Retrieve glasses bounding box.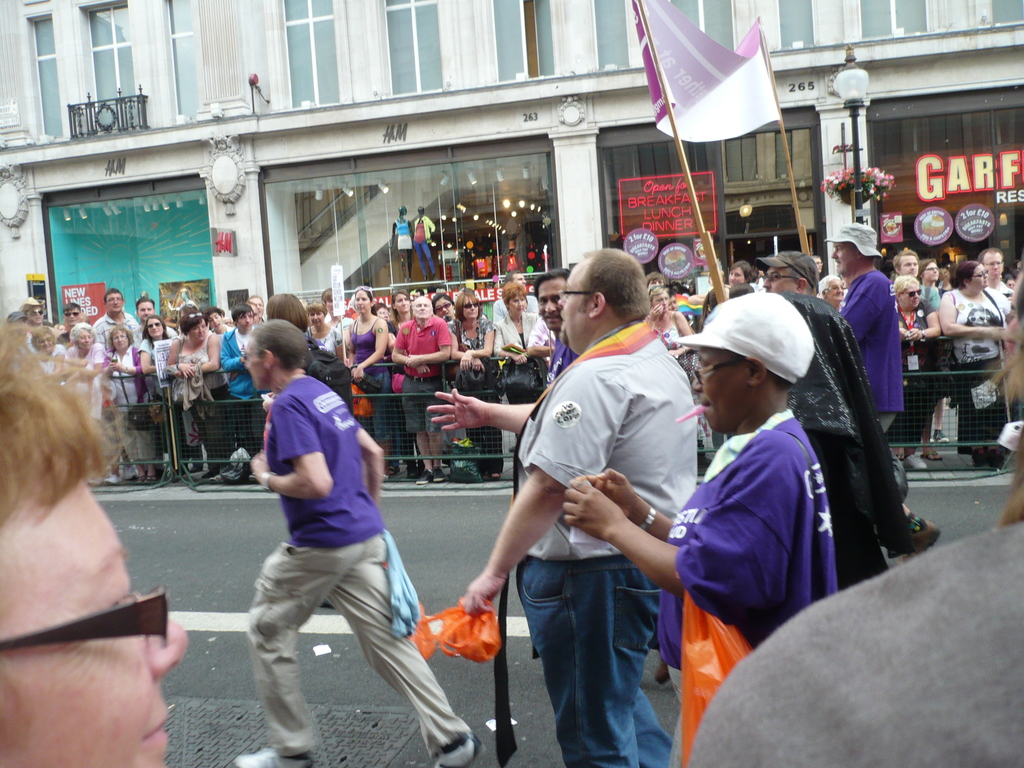
Bounding box: pyautogui.locateOnScreen(106, 298, 123, 305).
